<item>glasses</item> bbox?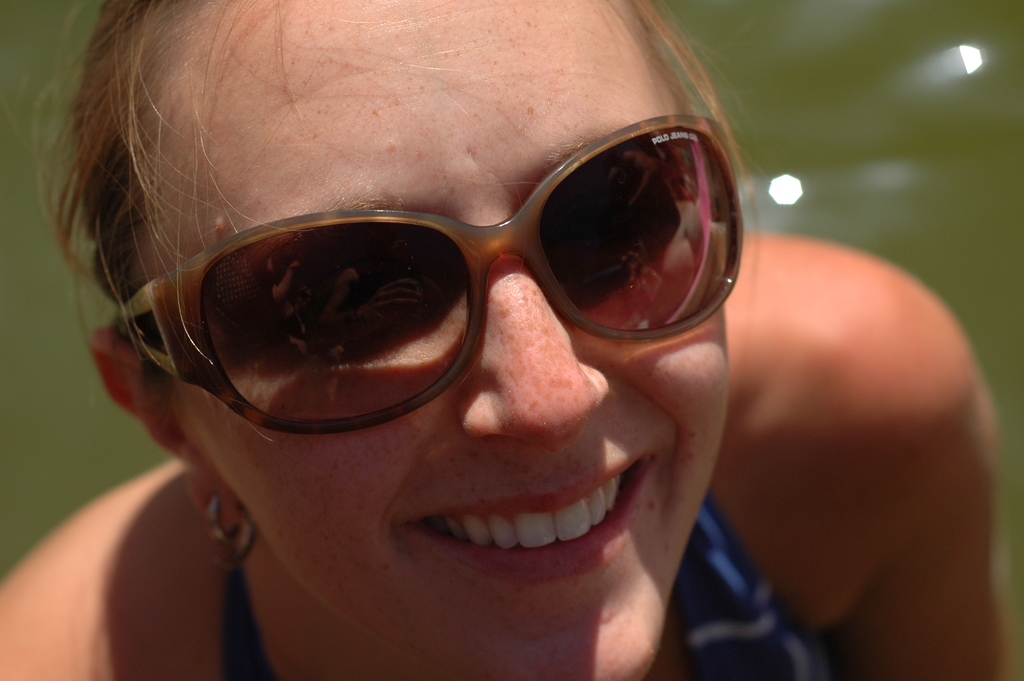
107 110 744 438
